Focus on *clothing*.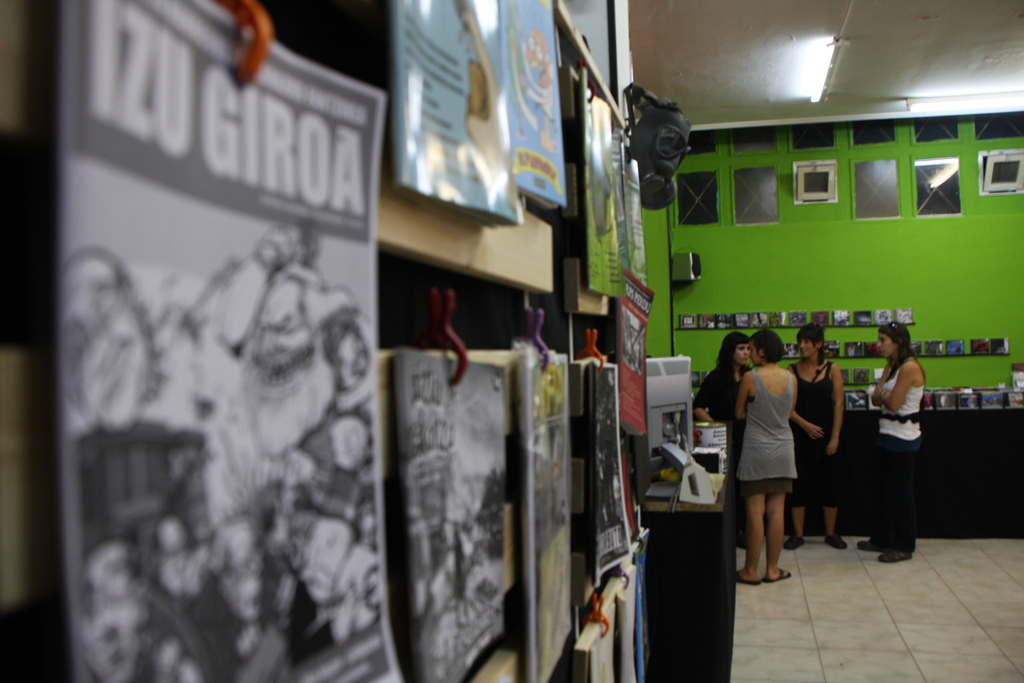
Focused at select_region(688, 361, 747, 473).
